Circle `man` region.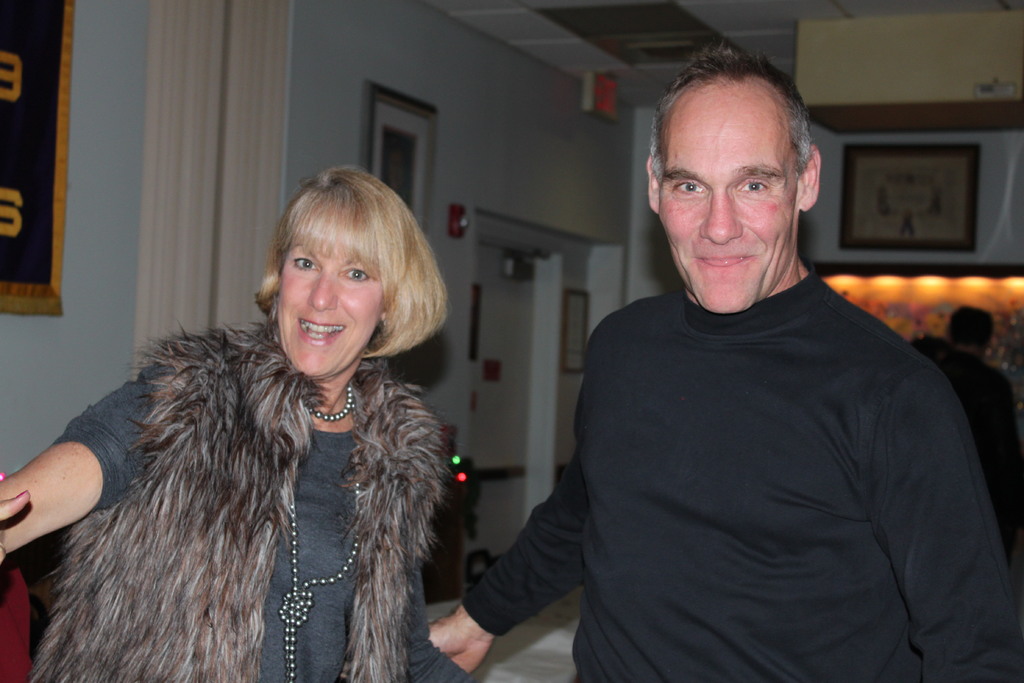
Region: box=[922, 305, 1018, 502].
